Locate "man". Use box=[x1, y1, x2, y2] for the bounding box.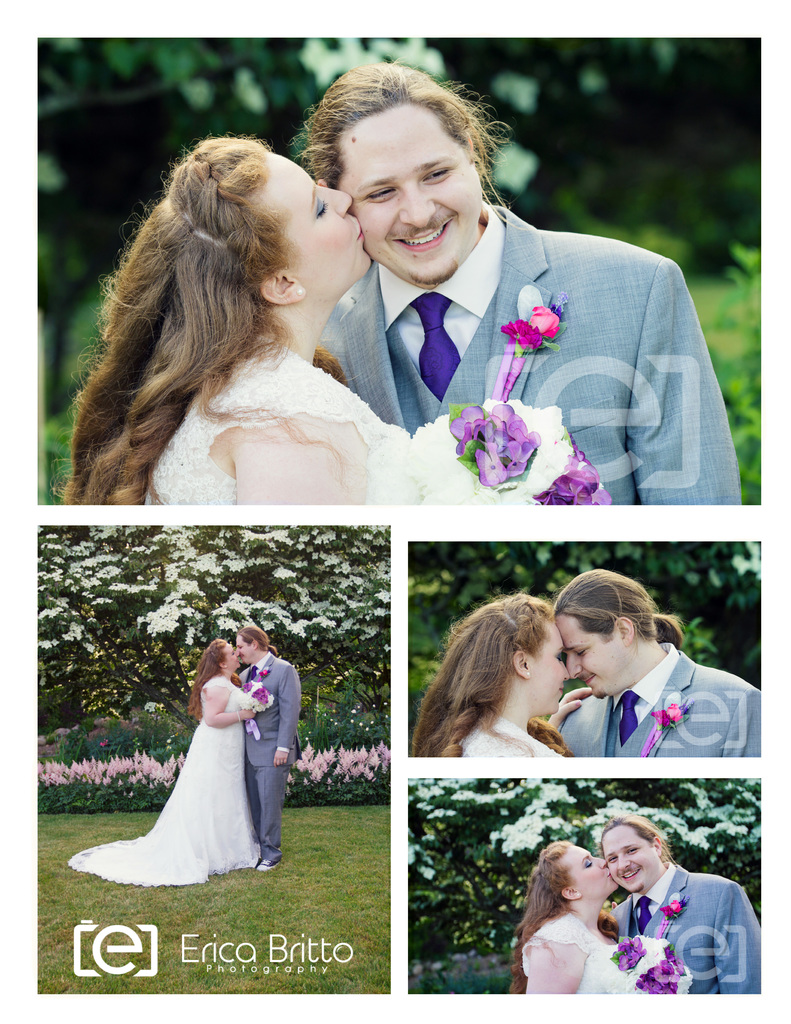
box=[554, 567, 762, 760].
